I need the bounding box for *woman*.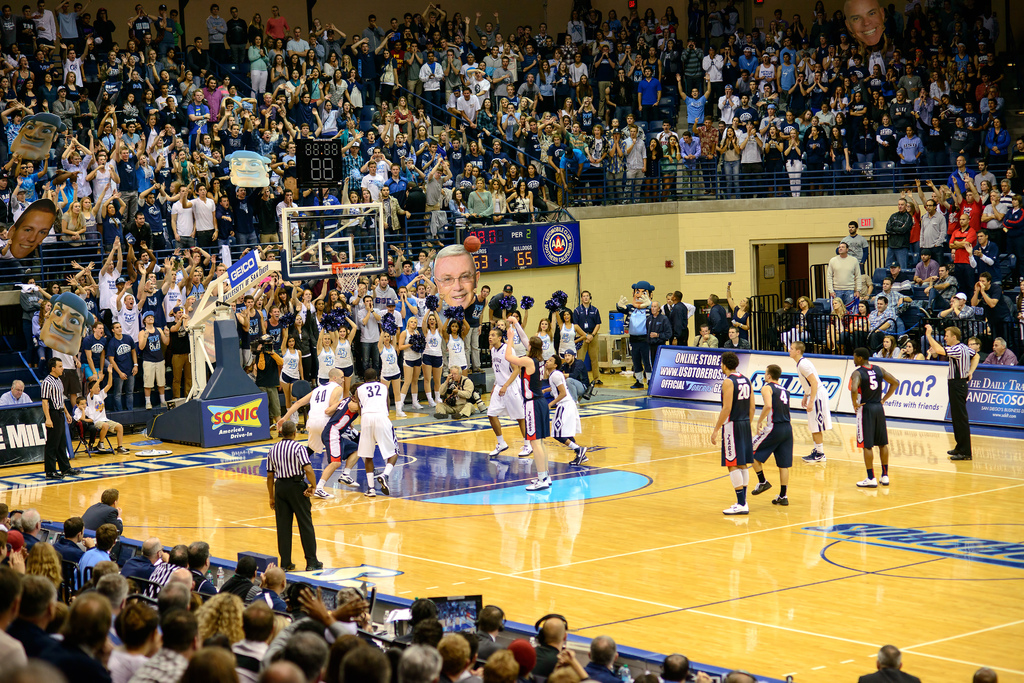
Here it is: {"x1": 504, "y1": 163, "x2": 521, "y2": 186}.
